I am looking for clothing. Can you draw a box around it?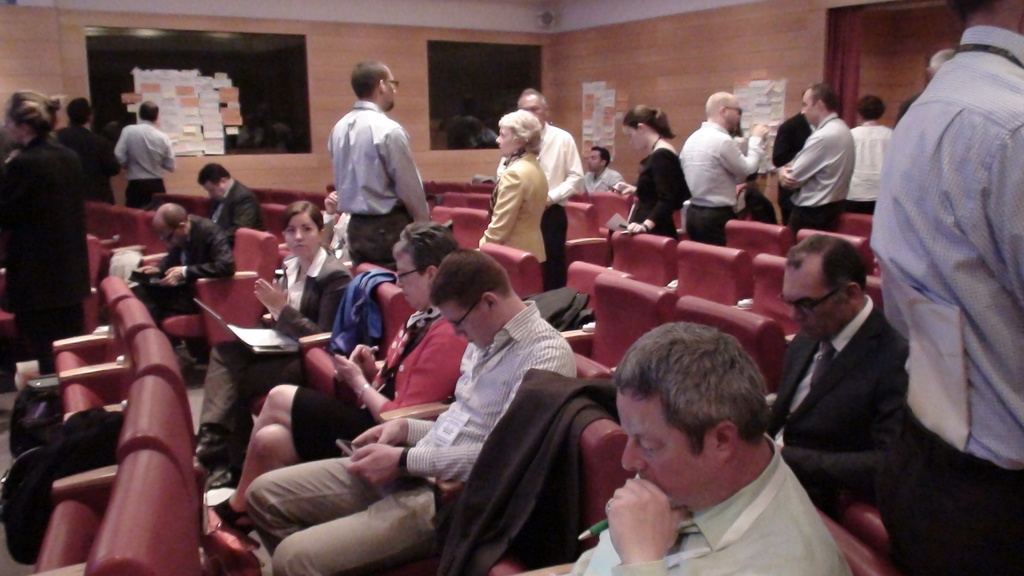
Sure, the bounding box is 582/168/635/192.
